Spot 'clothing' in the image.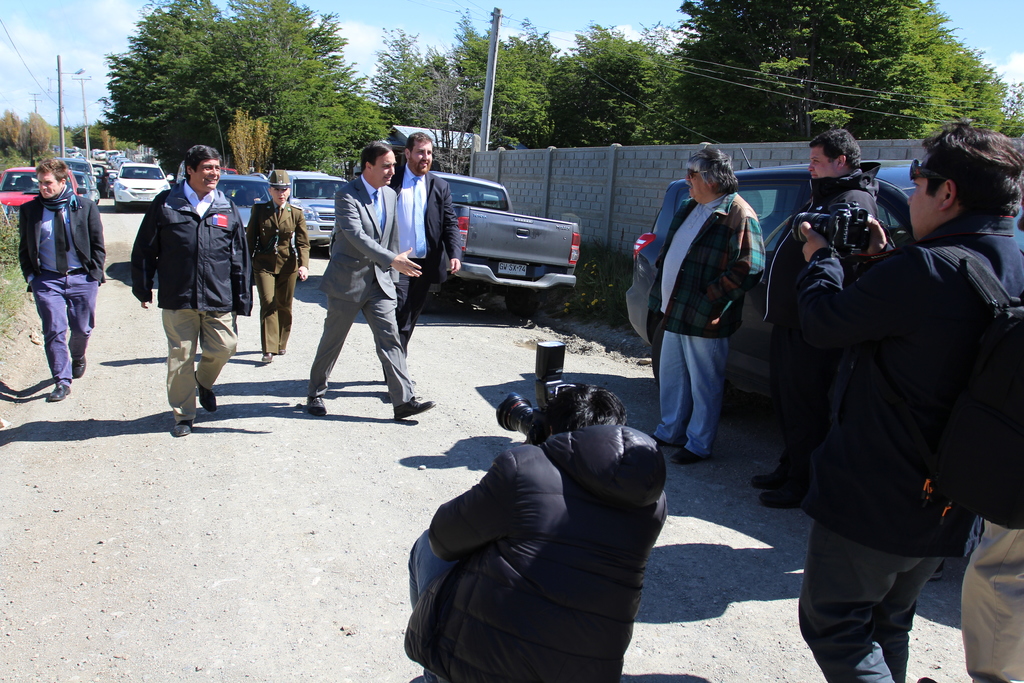
'clothing' found at rect(244, 192, 318, 364).
